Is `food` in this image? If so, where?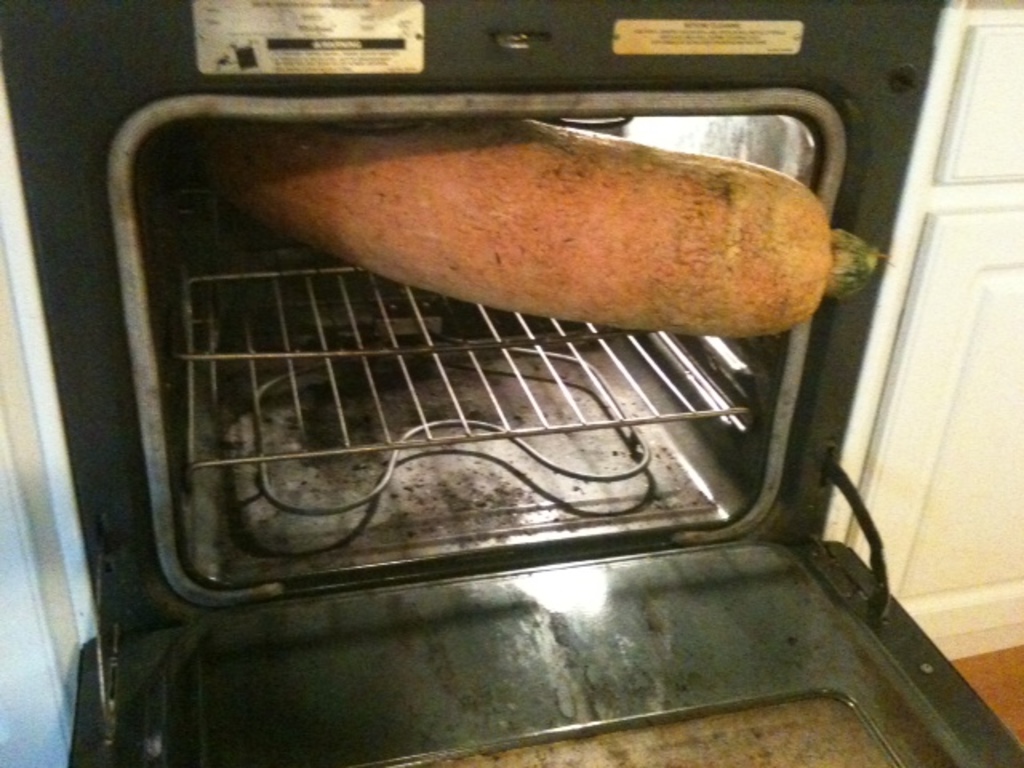
Yes, at bbox=[230, 115, 866, 349].
